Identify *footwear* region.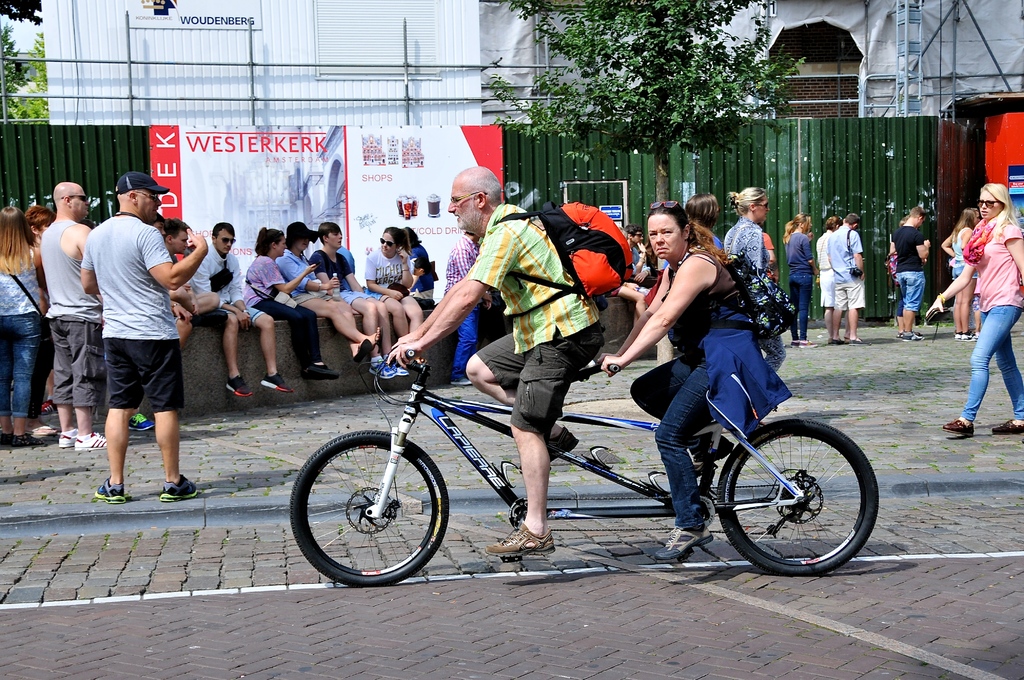
Region: BBox(986, 419, 1023, 434).
